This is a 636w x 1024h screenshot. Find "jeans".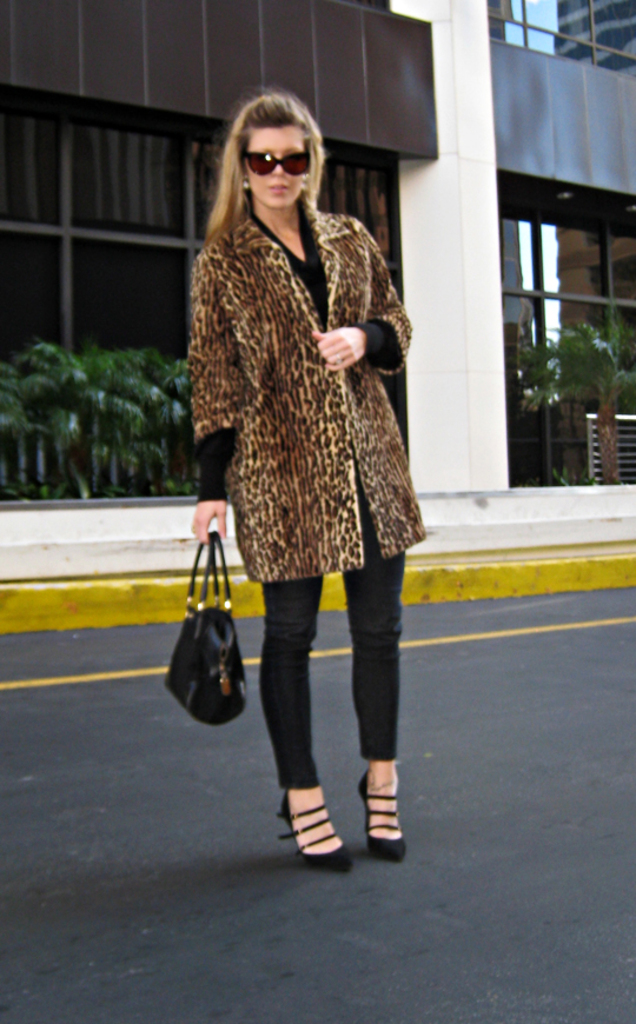
Bounding box: (x1=259, y1=550, x2=410, y2=780).
